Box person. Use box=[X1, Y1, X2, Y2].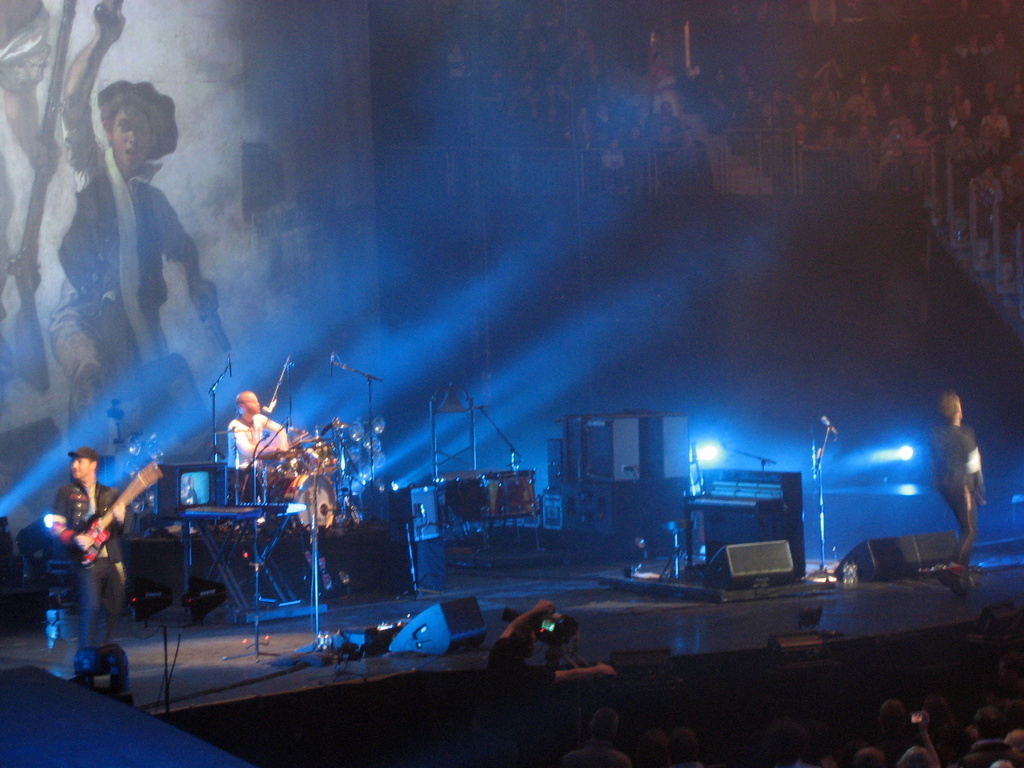
box=[226, 388, 289, 497].
